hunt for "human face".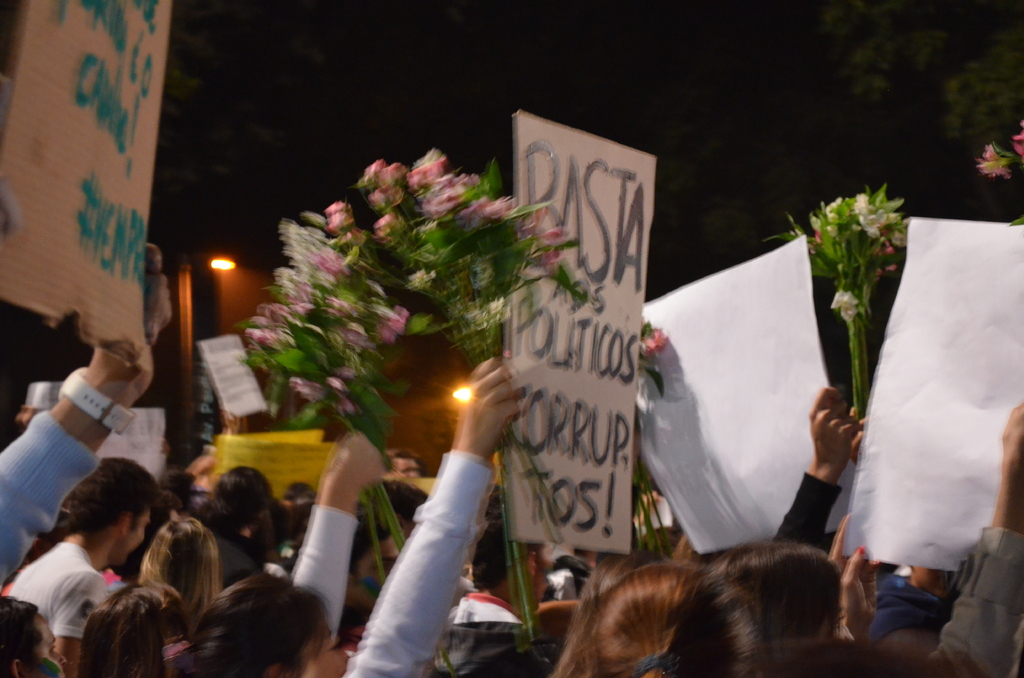
Hunted down at (122, 501, 154, 563).
